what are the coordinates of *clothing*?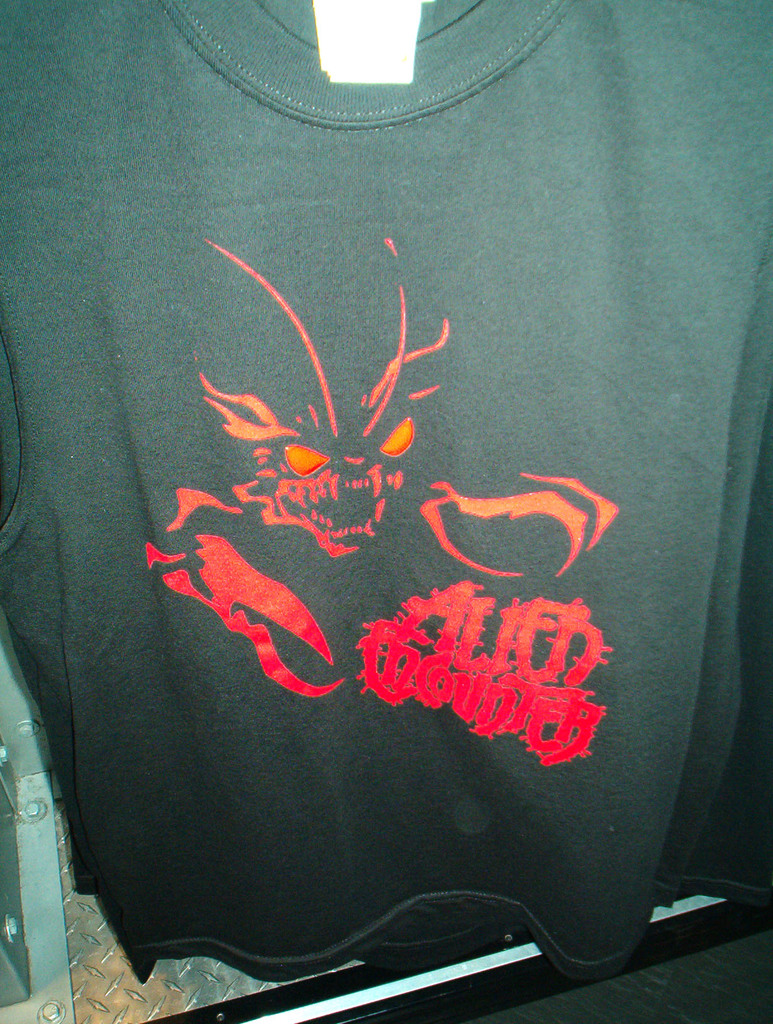
0:0:772:980.
